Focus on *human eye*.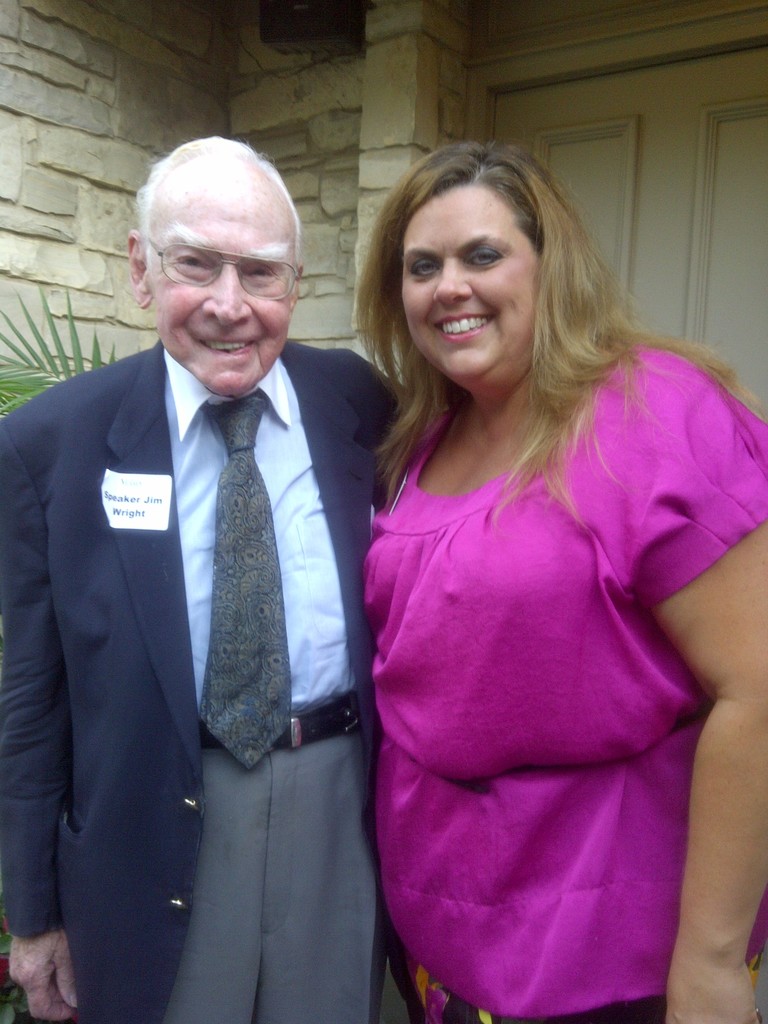
Focused at {"left": 163, "top": 253, "right": 212, "bottom": 272}.
